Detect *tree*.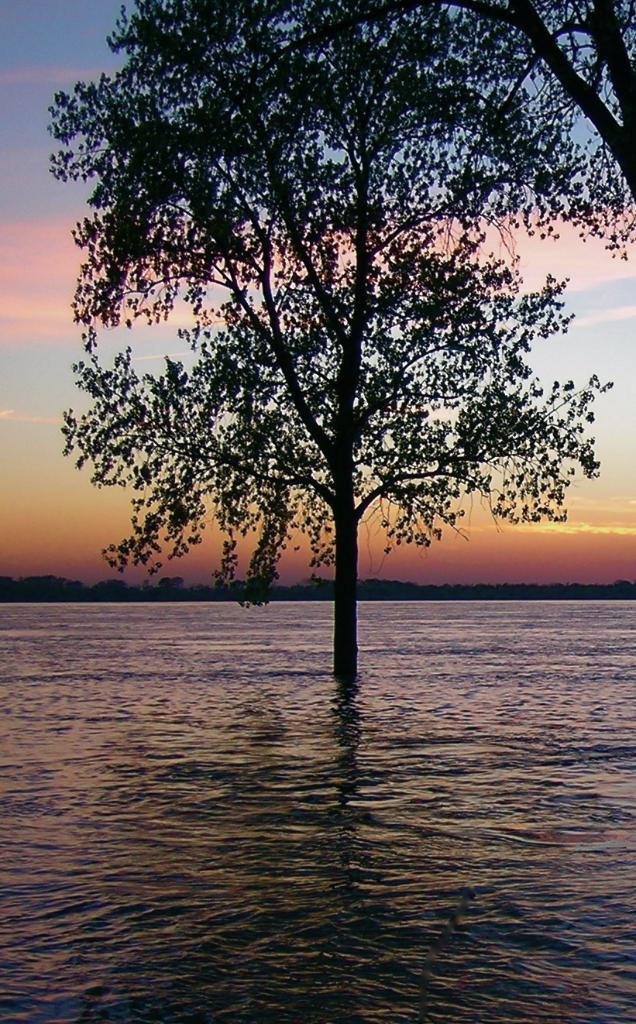
Detected at bbox=[500, 1, 635, 166].
